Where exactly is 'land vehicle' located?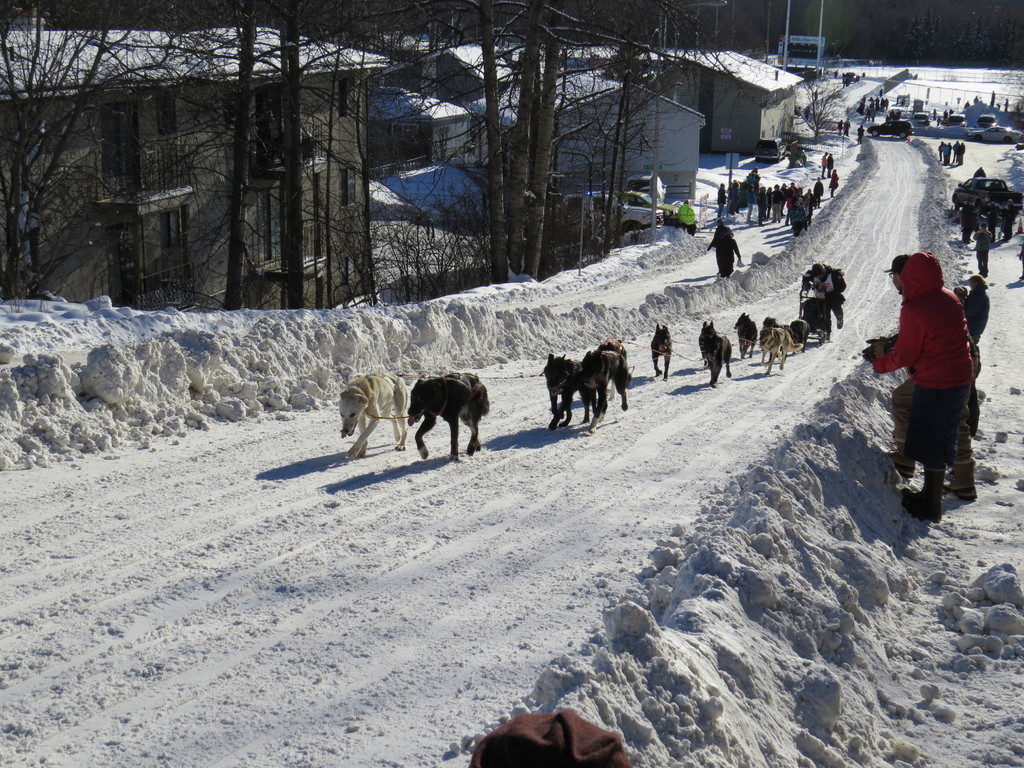
Its bounding box is {"x1": 627, "y1": 194, "x2": 680, "y2": 218}.
